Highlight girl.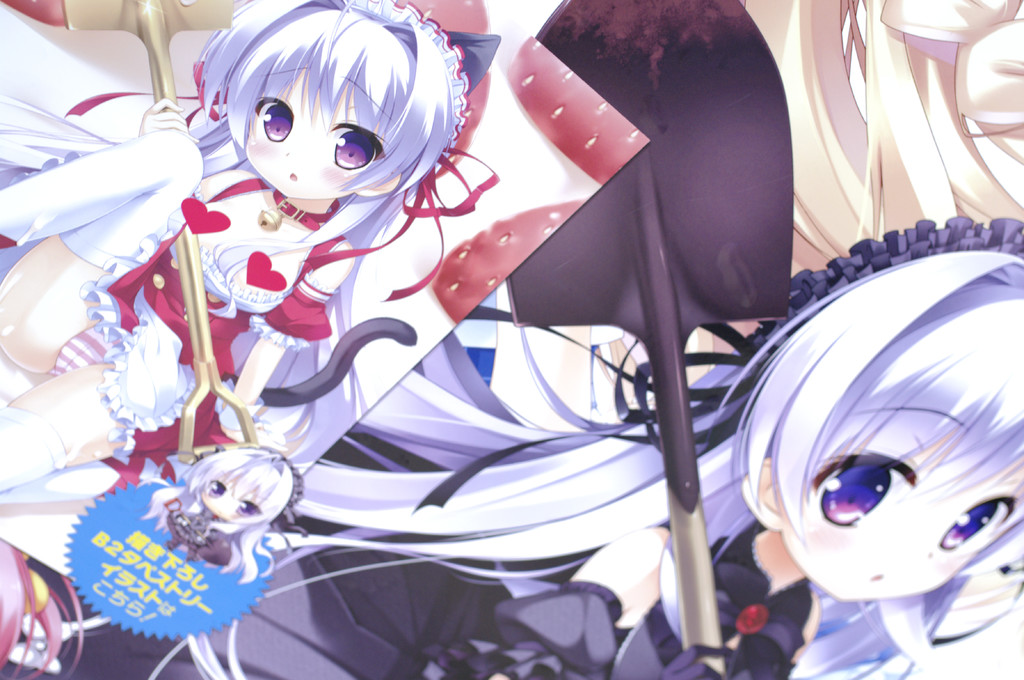
Highlighted region: box=[266, 258, 1023, 679].
